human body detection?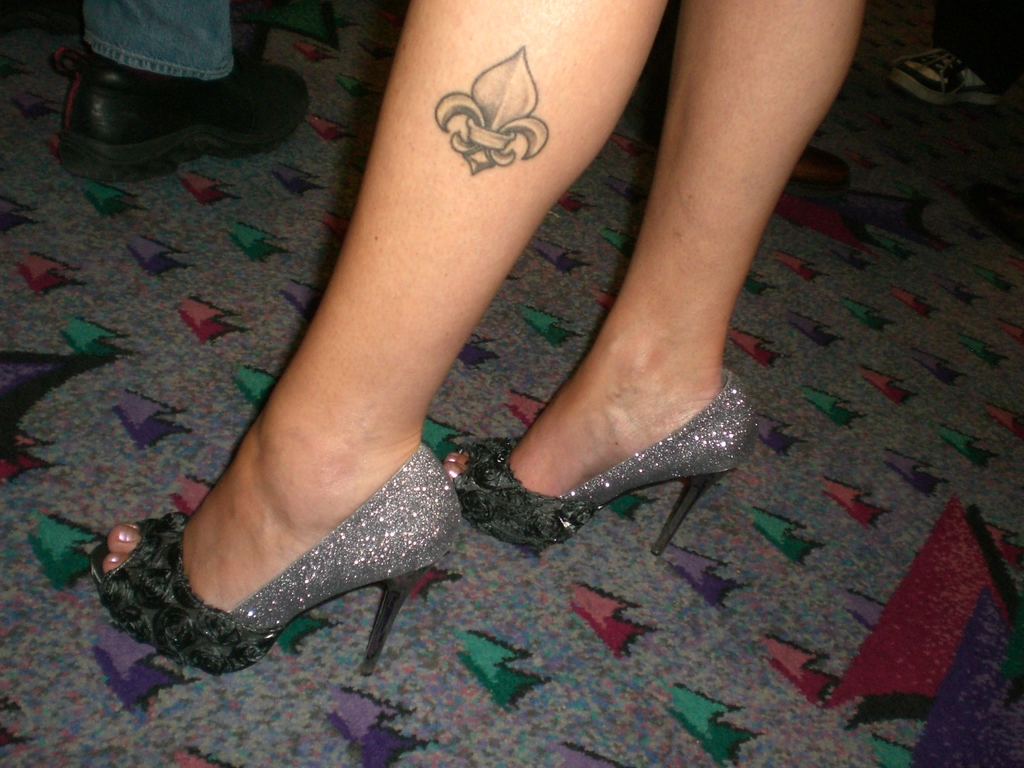
89,11,867,678
